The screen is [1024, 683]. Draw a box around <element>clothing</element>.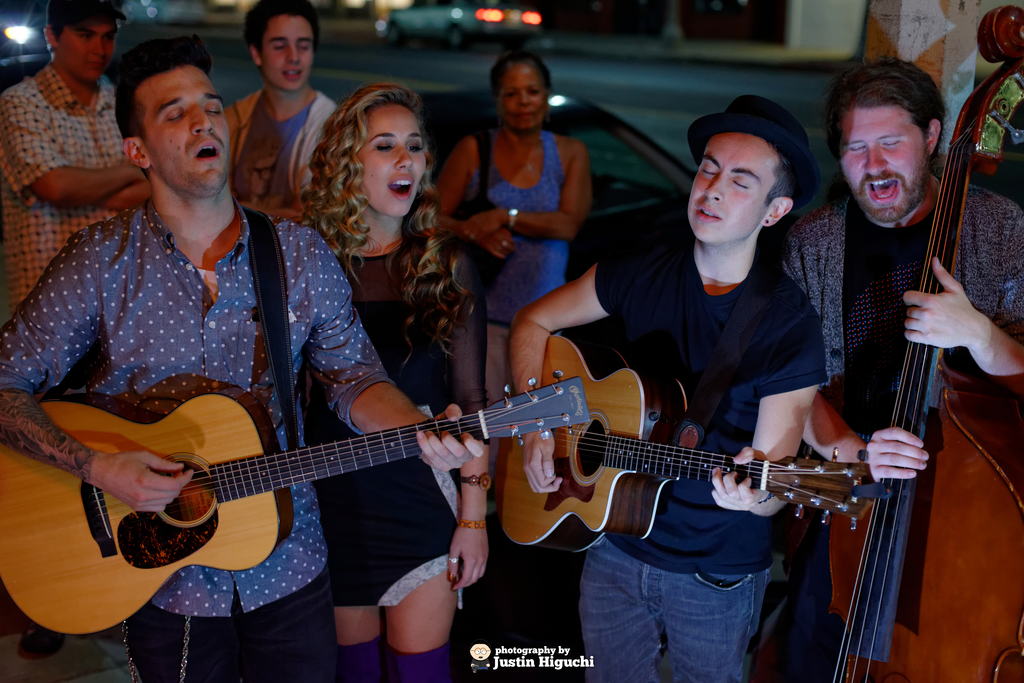
294, 224, 493, 610.
